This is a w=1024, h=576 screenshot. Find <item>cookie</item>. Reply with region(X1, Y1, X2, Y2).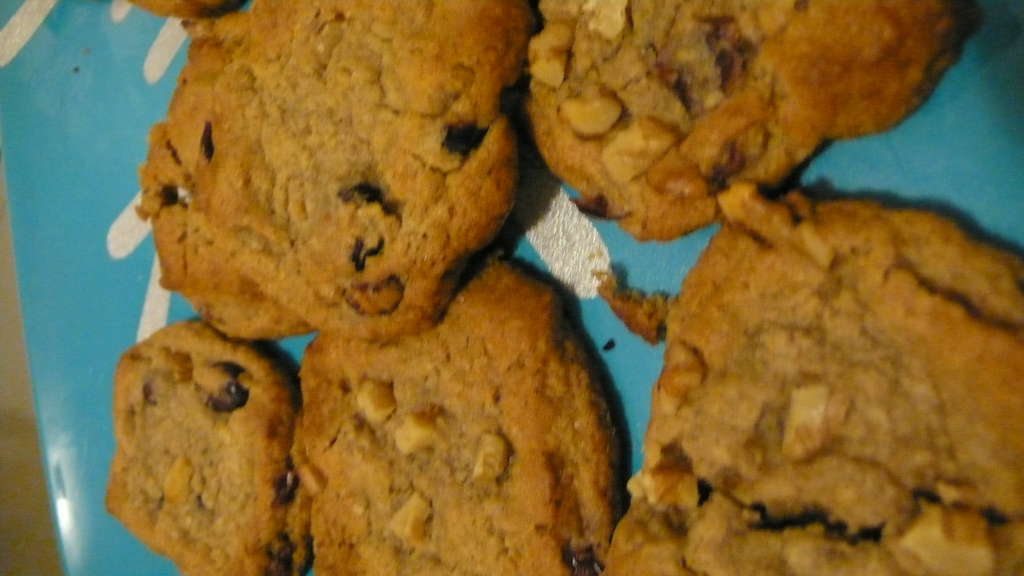
region(525, 0, 990, 241).
